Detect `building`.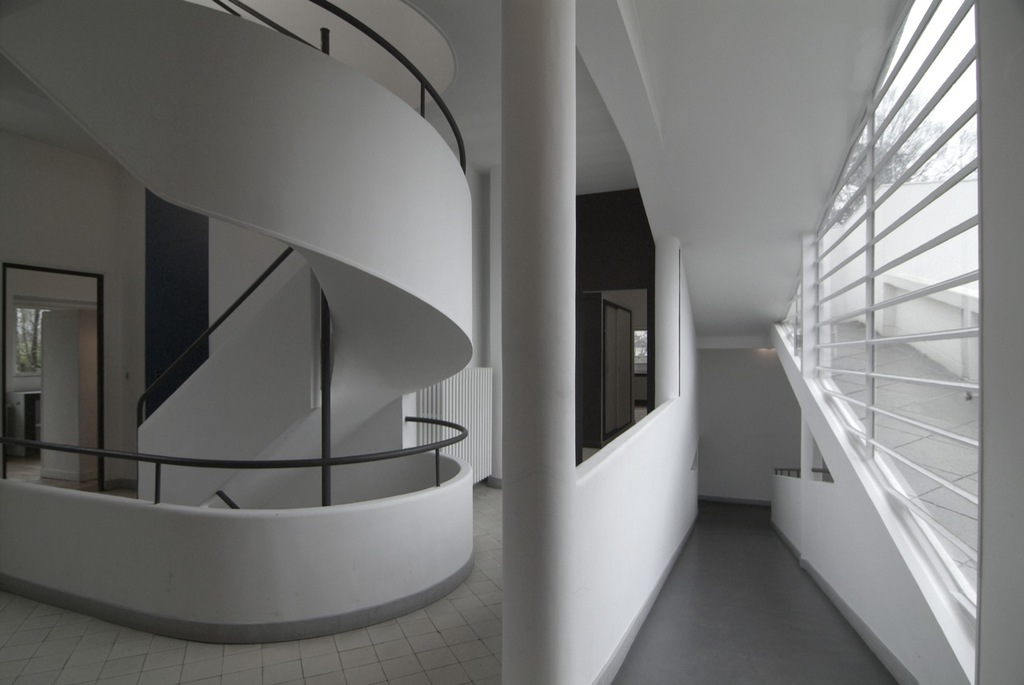
Detected at {"x1": 0, "y1": 0, "x2": 1023, "y2": 684}.
